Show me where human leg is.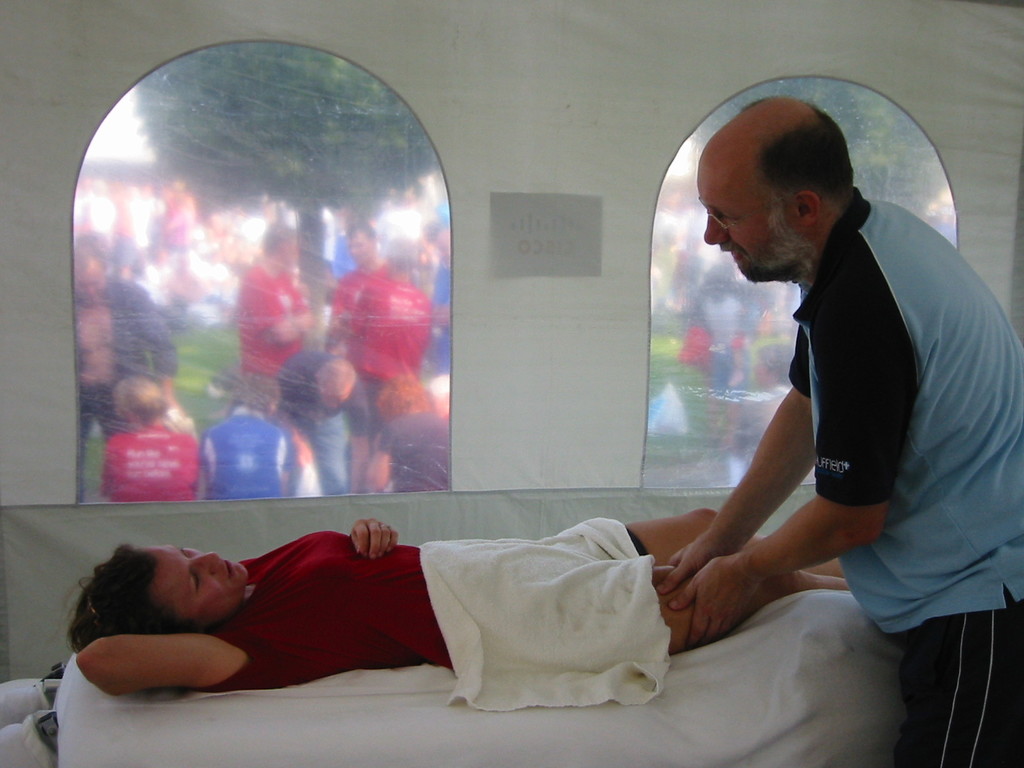
human leg is at bbox(654, 563, 857, 653).
